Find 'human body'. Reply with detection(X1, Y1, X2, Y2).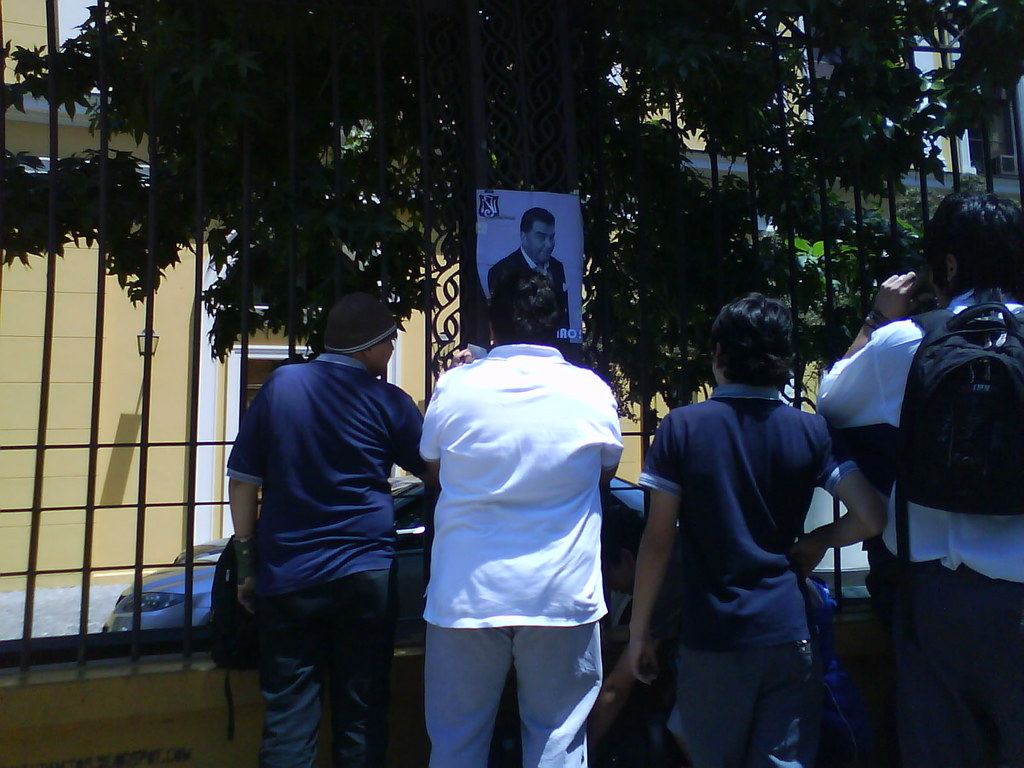
detection(488, 244, 572, 345).
